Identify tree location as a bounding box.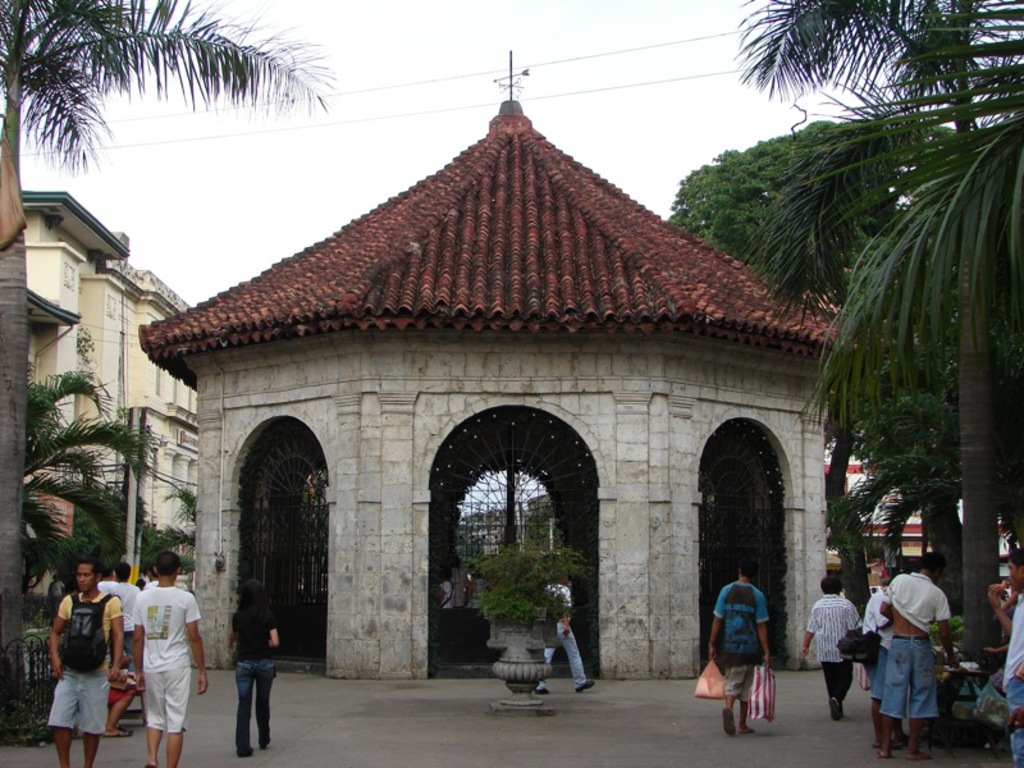
locate(154, 484, 197, 576).
